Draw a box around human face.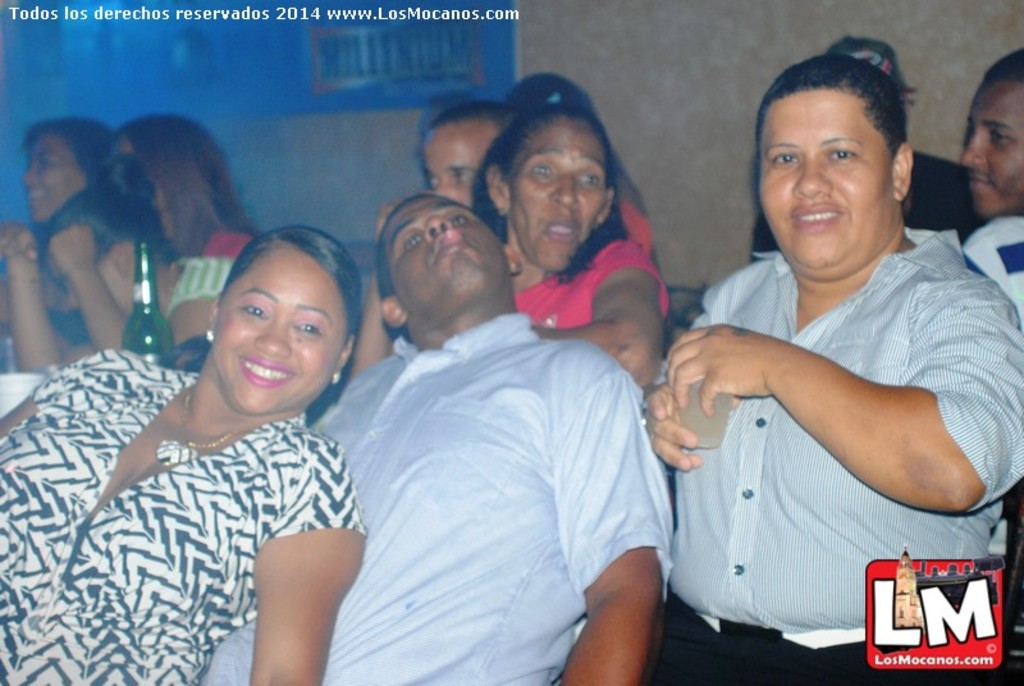
region(428, 127, 489, 211).
